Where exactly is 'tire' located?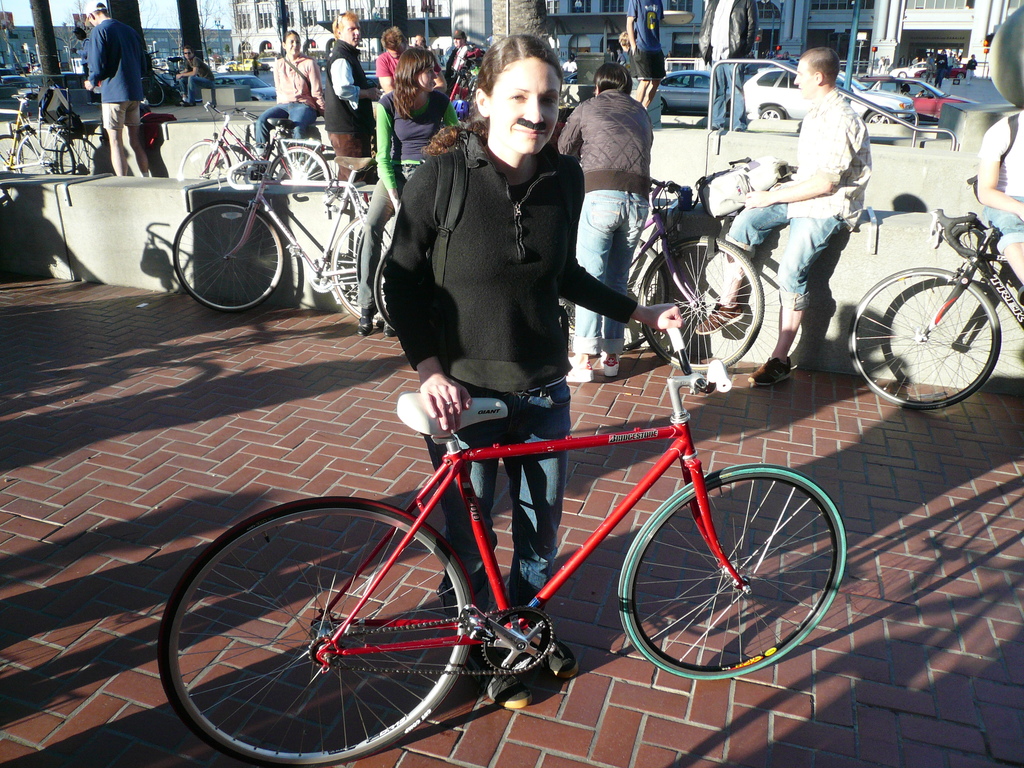
Its bounding box is region(865, 113, 891, 125).
